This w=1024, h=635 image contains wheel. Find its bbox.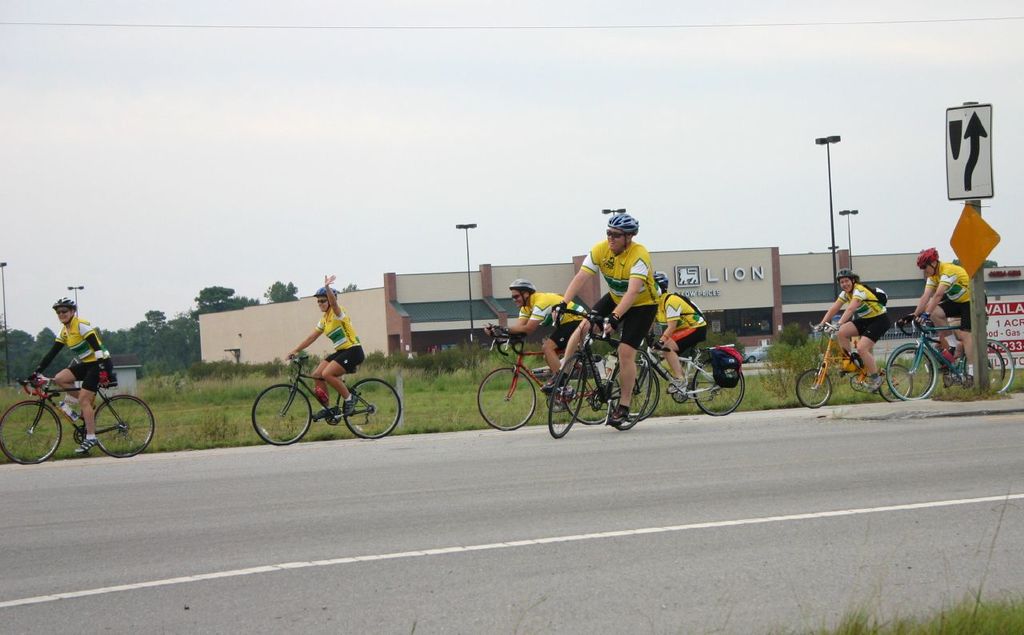
Rect(253, 381, 312, 442).
